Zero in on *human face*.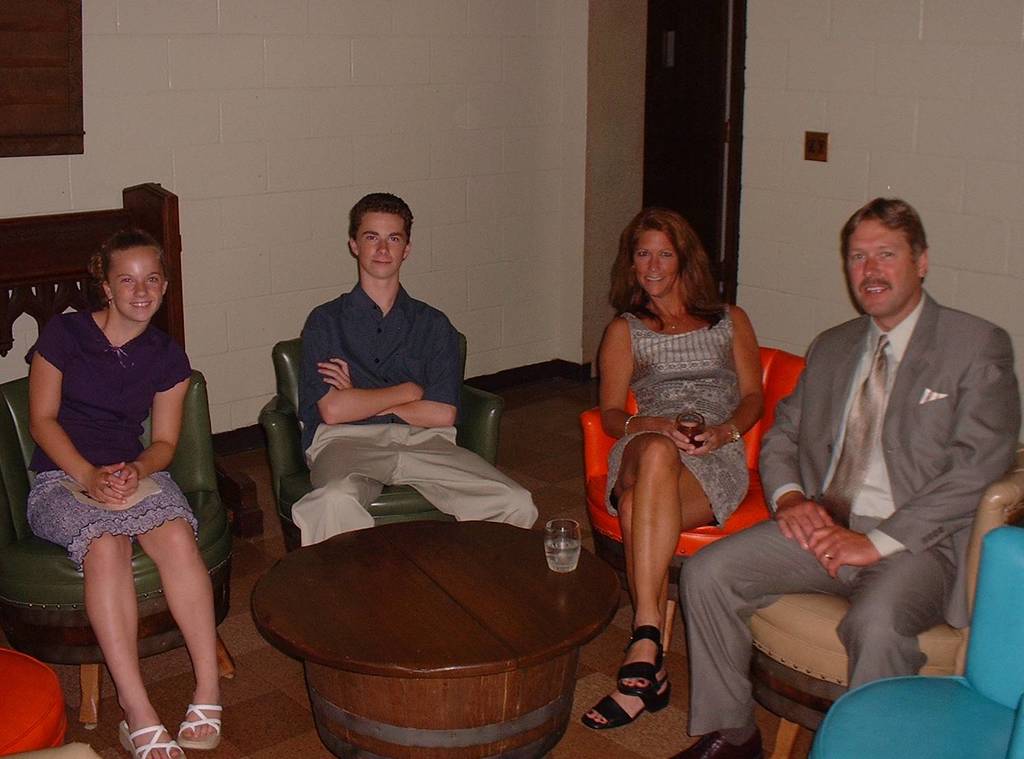
Zeroed in: crop(354, 212, 402, 274).
